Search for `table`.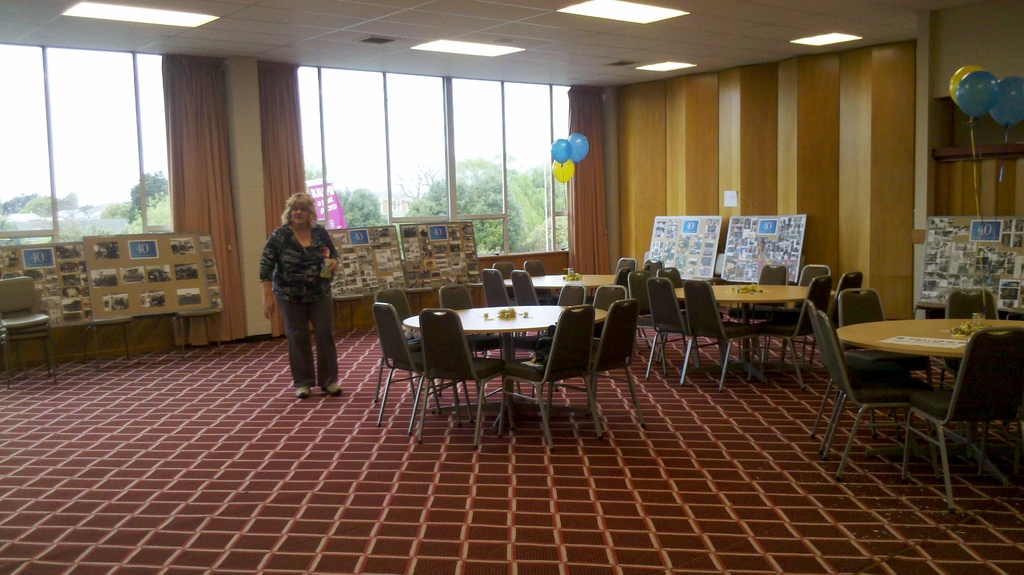
Found at pyautogui.locateOnScreen(500, 272, 620, 351).
